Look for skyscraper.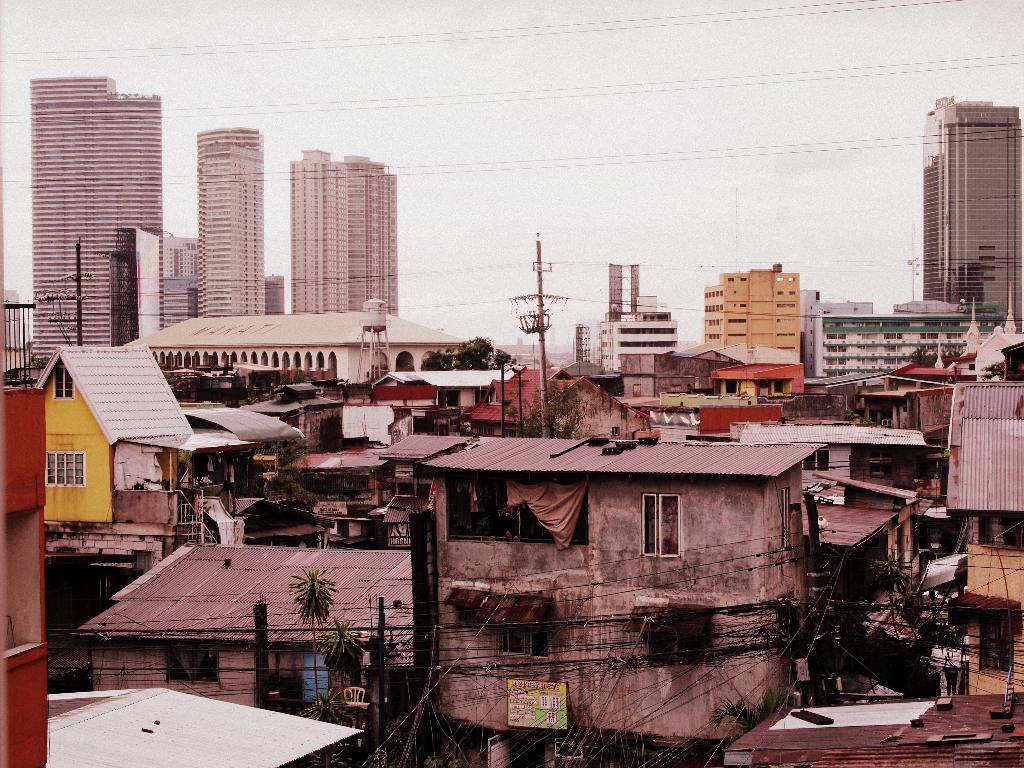
Found: (194,126,262,323).
